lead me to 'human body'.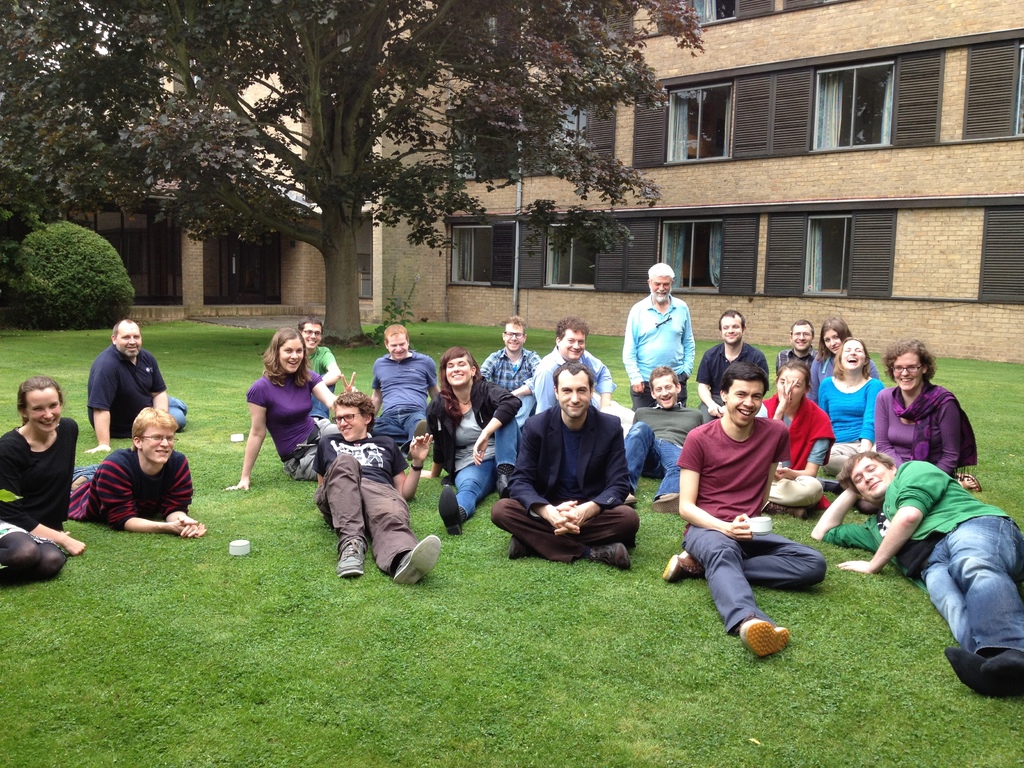
Lead to <box>86,319,188,452</box>.
